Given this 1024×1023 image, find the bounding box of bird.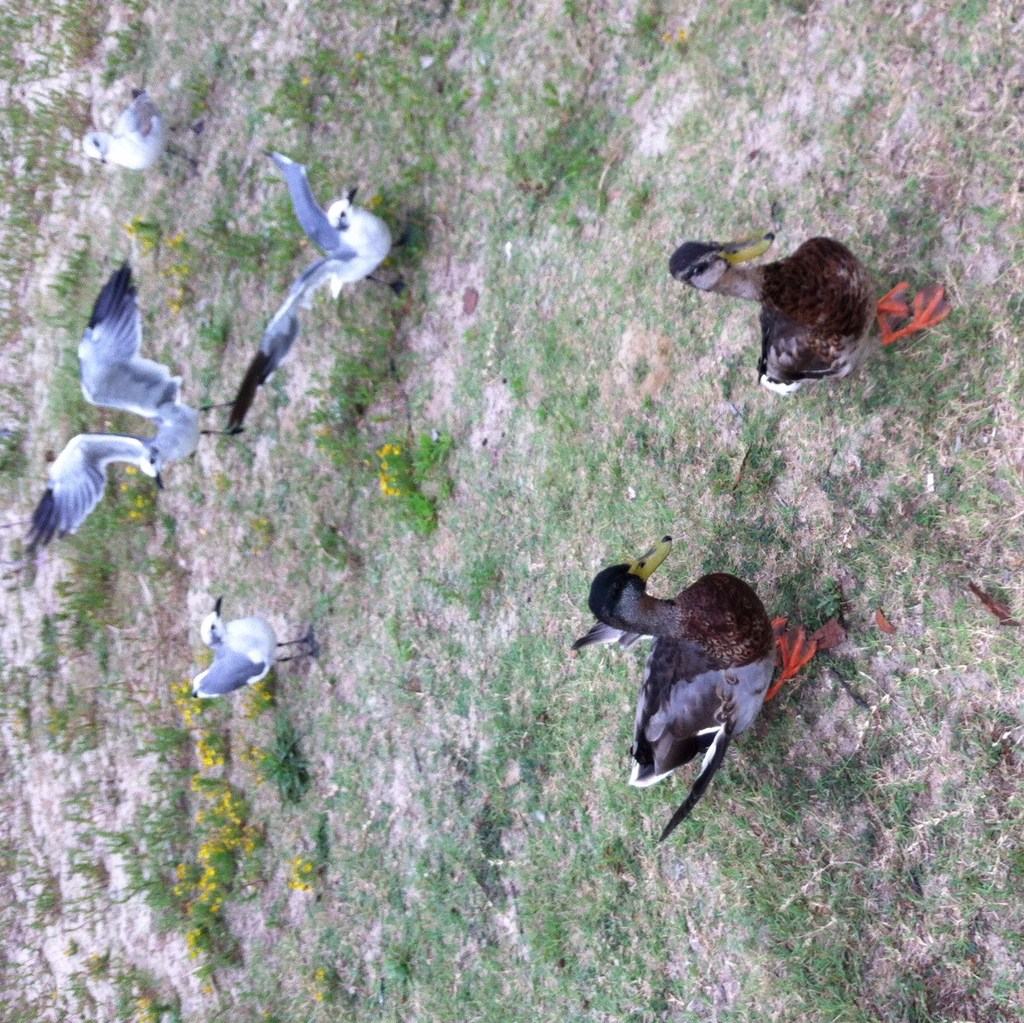
{"left": 196, "top": 598, "right": 332, "bottom": 704}.
